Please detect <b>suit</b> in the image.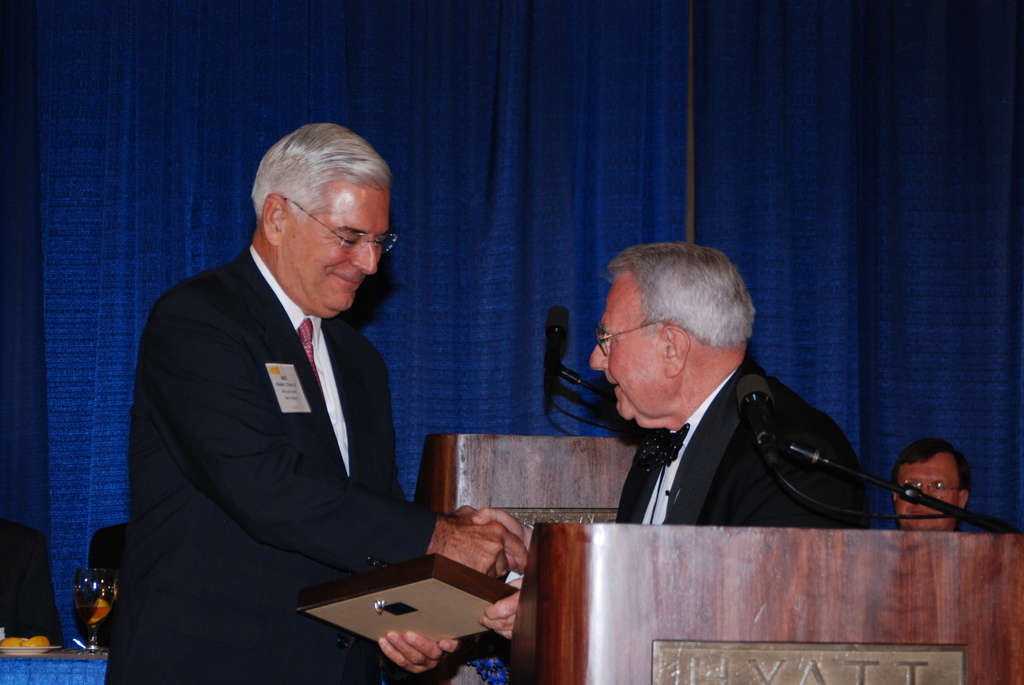
109, 150, 448, 669.
